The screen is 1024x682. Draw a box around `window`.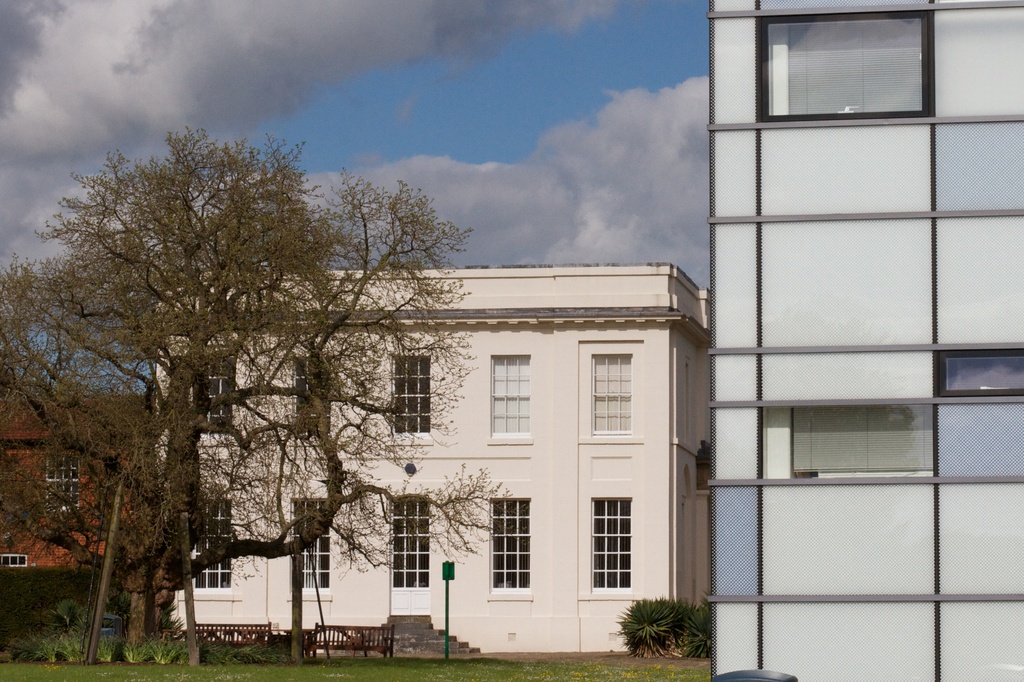
[x1=287, y1=498, x2=336, y2=598].
